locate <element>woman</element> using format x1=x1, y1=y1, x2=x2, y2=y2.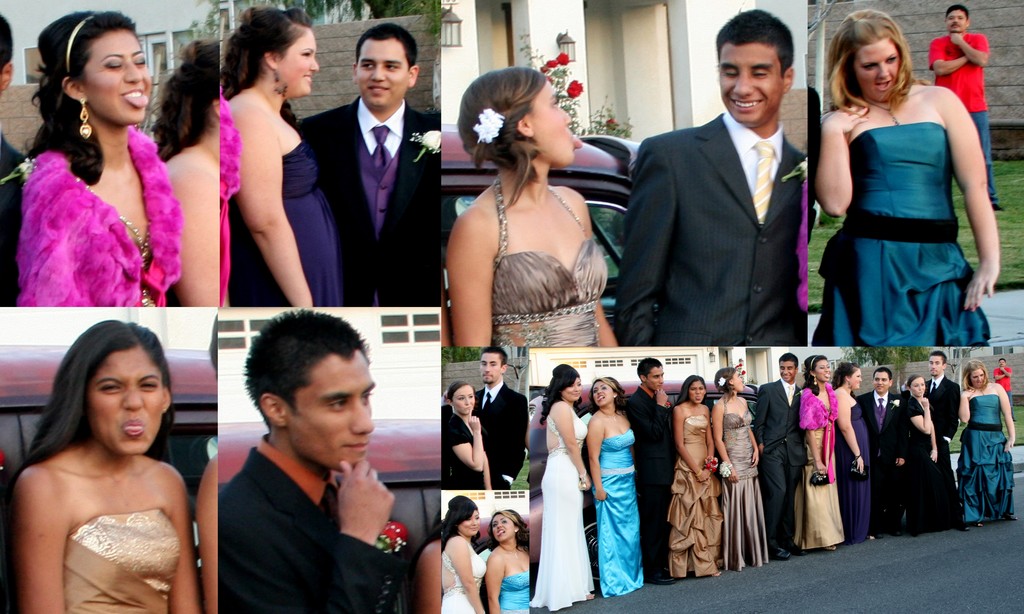
x1=140, y1=40, x2=224, y2=309.
